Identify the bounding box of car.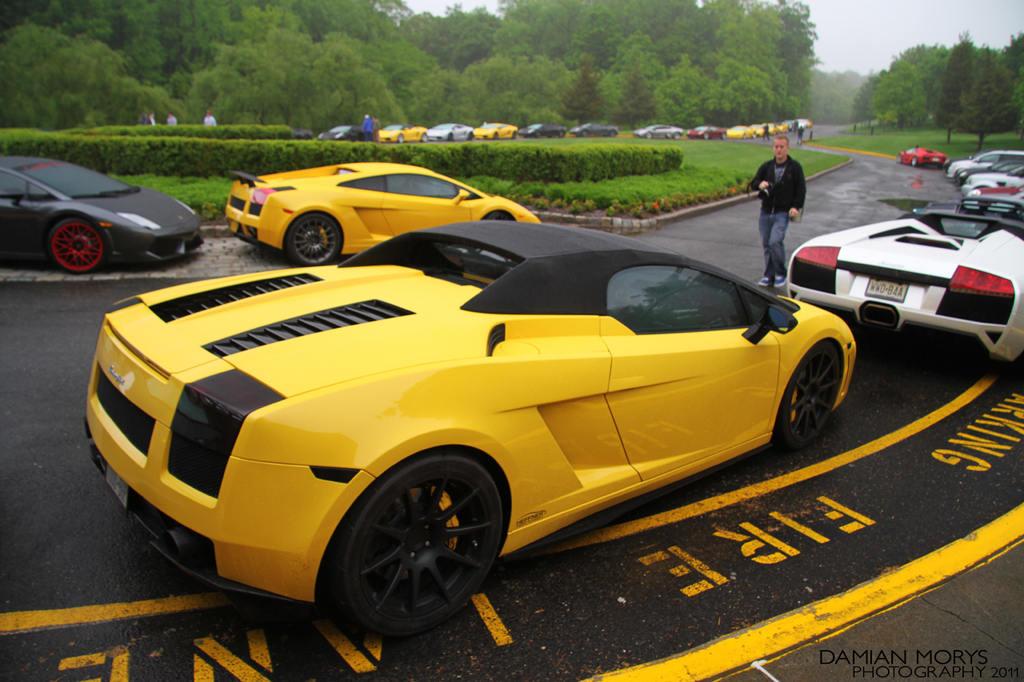
<region>423, 123, 462, 147</region>.
